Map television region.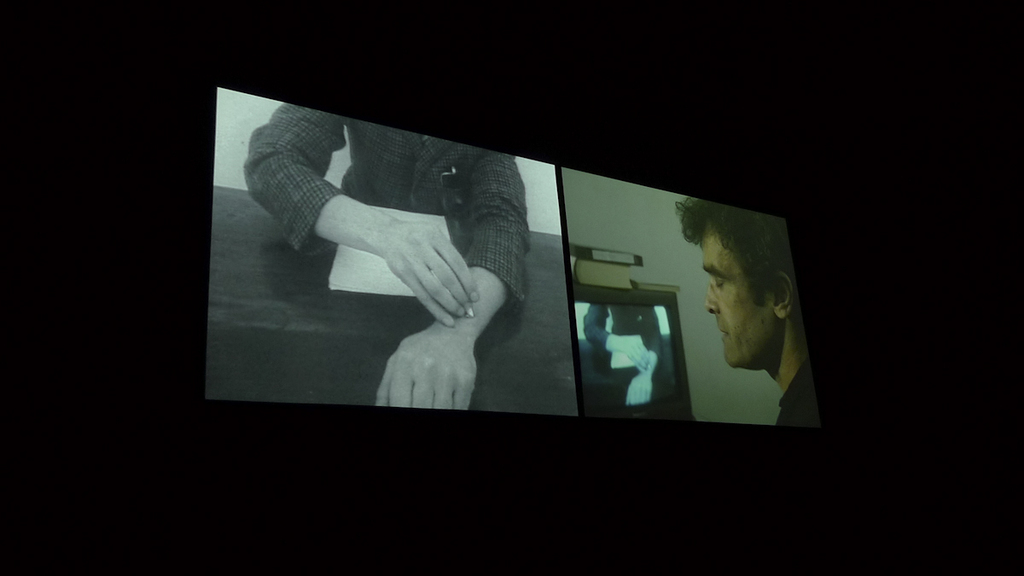
Mapped to x1=556 y1=165 x2=823 y2=430.
